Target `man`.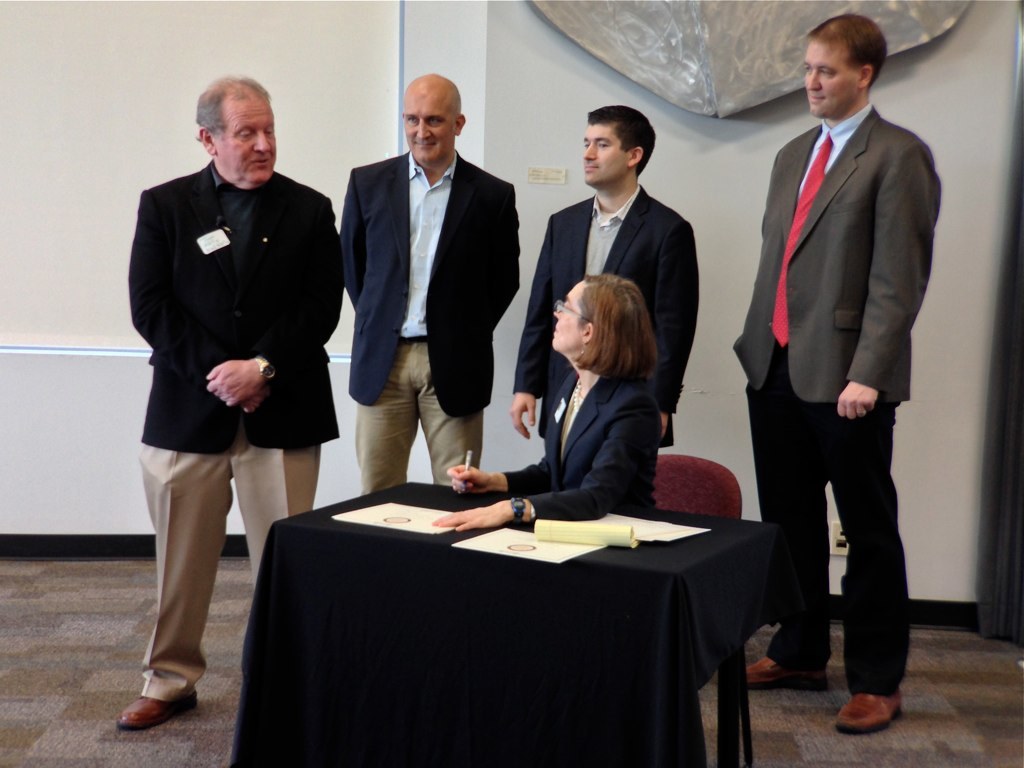
Target region: [334, 66, 531, 508].
